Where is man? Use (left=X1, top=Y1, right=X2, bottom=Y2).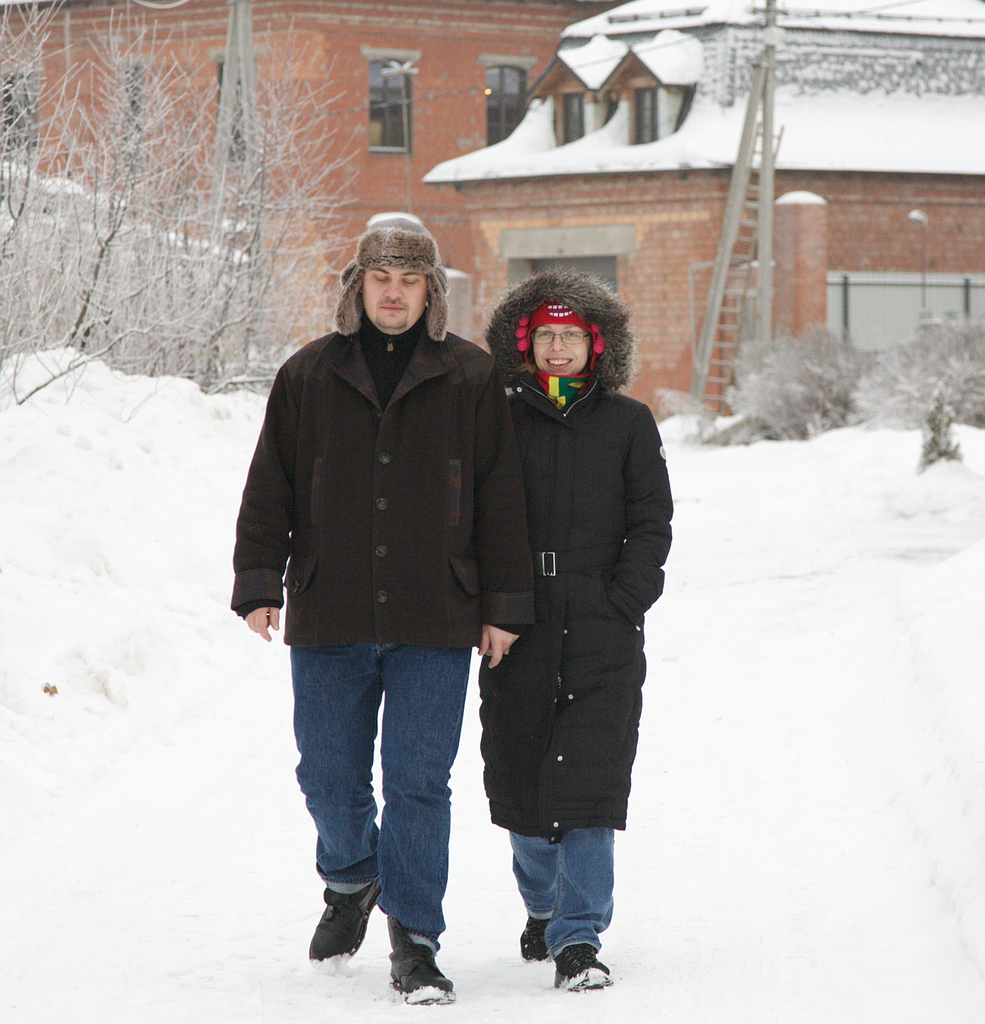
(left=223, top=224, right=541, bottom=1008).
